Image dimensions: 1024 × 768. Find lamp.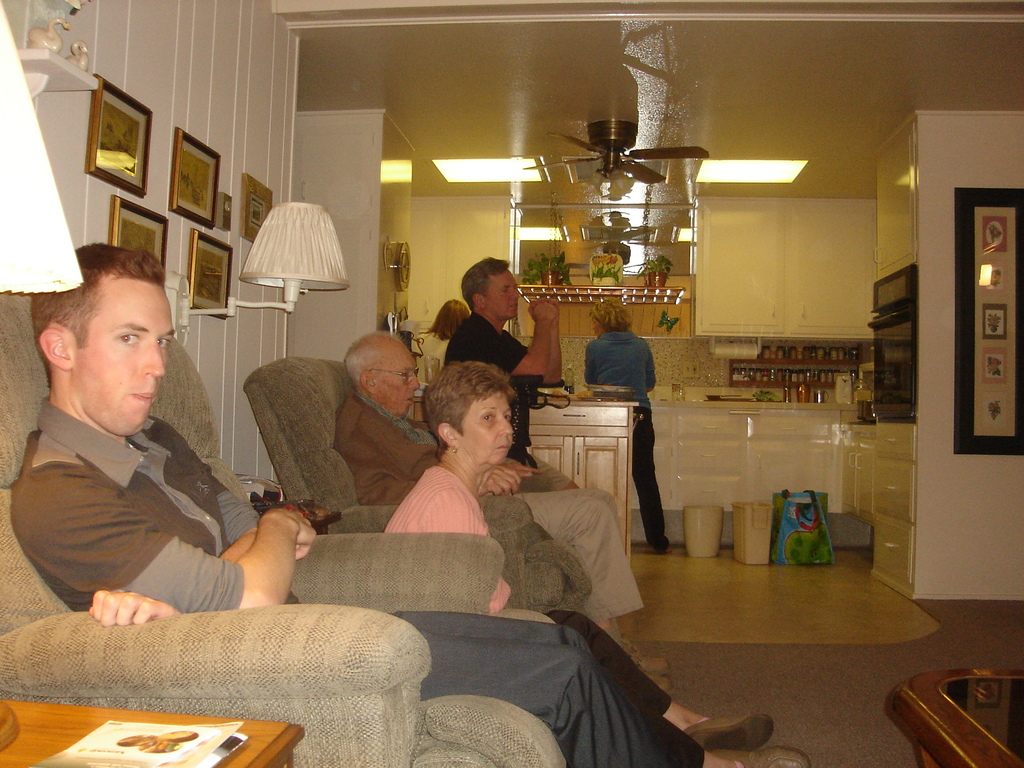
BBox(400, 321, 424, 360).
